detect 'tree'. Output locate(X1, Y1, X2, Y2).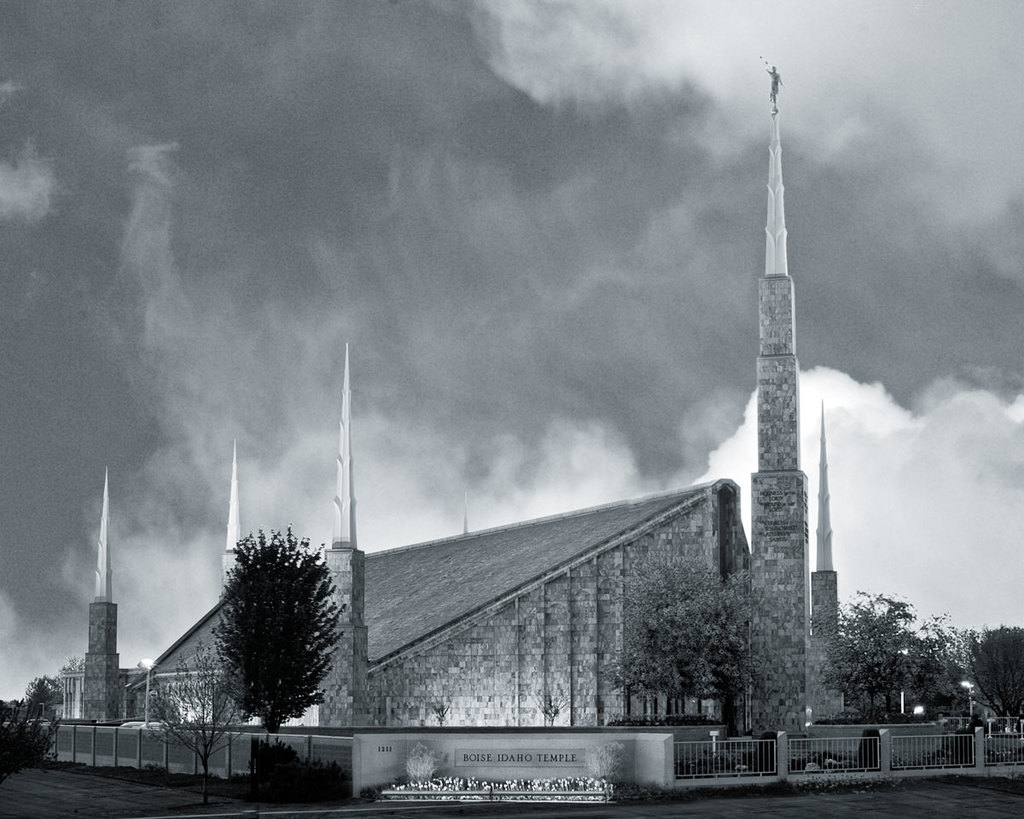
locate(807, 585, 946, 728).
